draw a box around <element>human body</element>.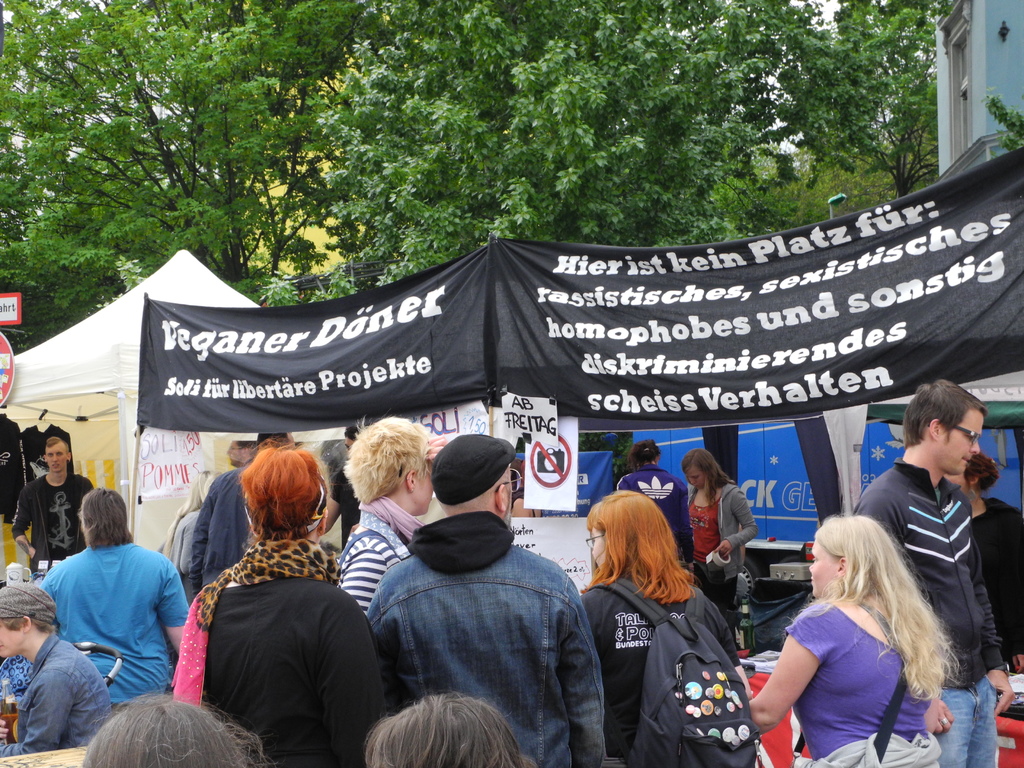
box=[0, 582, 113, 753].
